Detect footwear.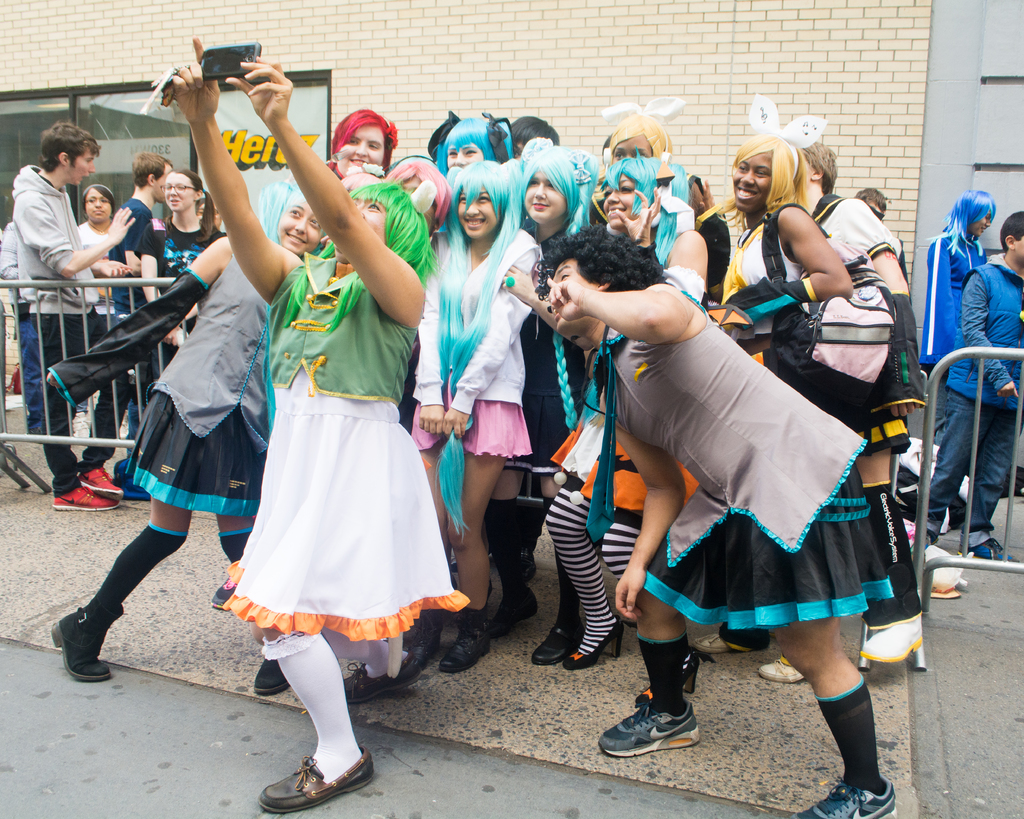
Detected at (862, 610, 922, 662).
